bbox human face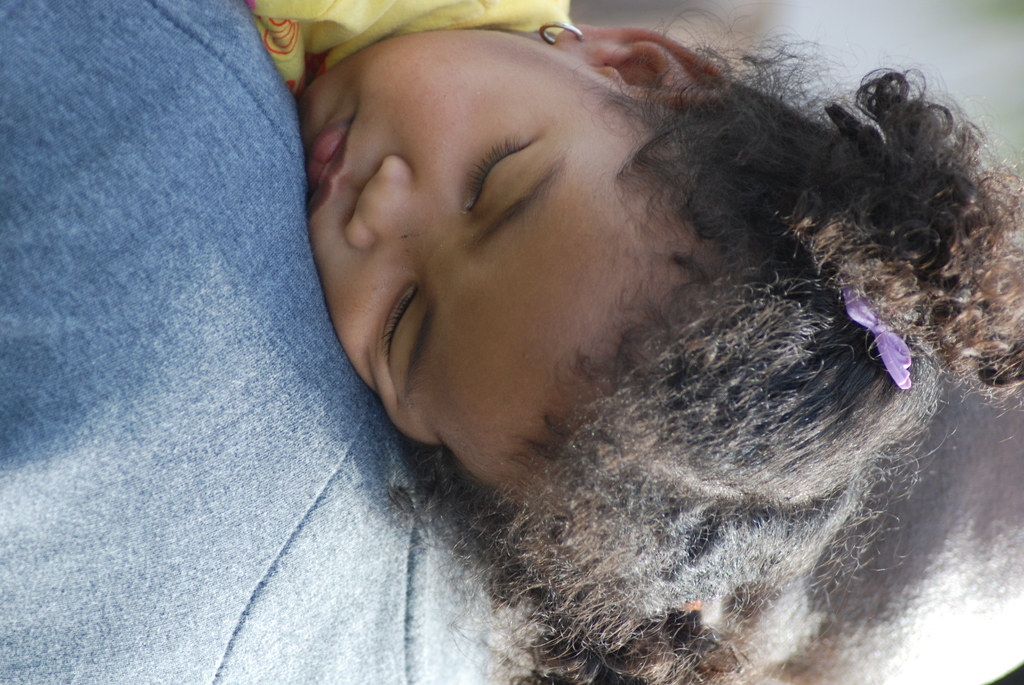
<bbox>300, 35, 653, 478</bbox>
